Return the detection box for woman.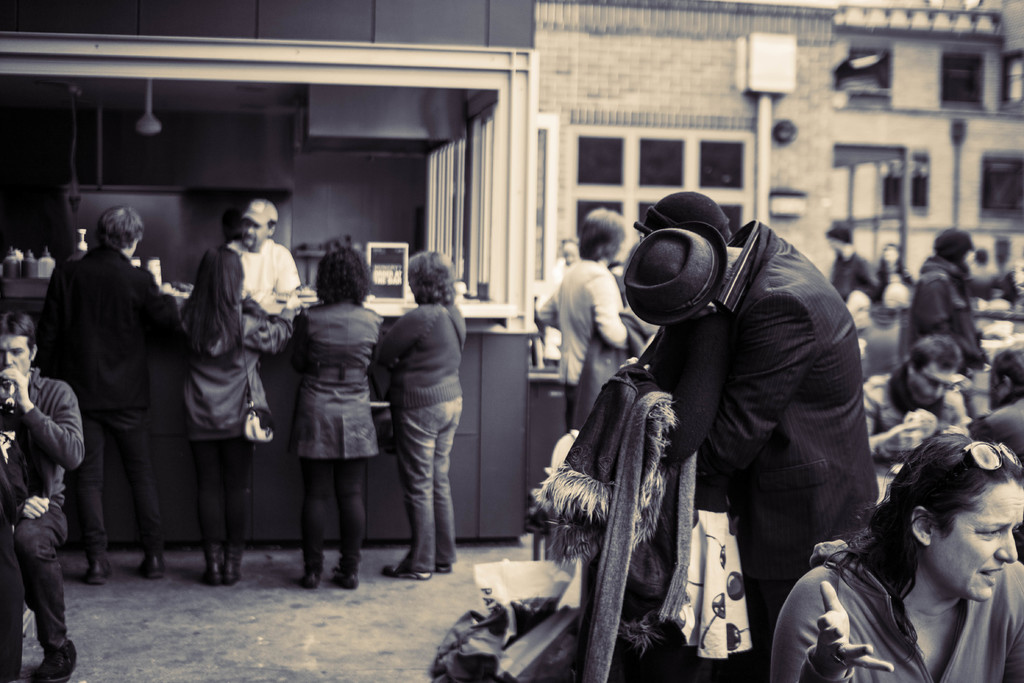
787 406 1023 679.
